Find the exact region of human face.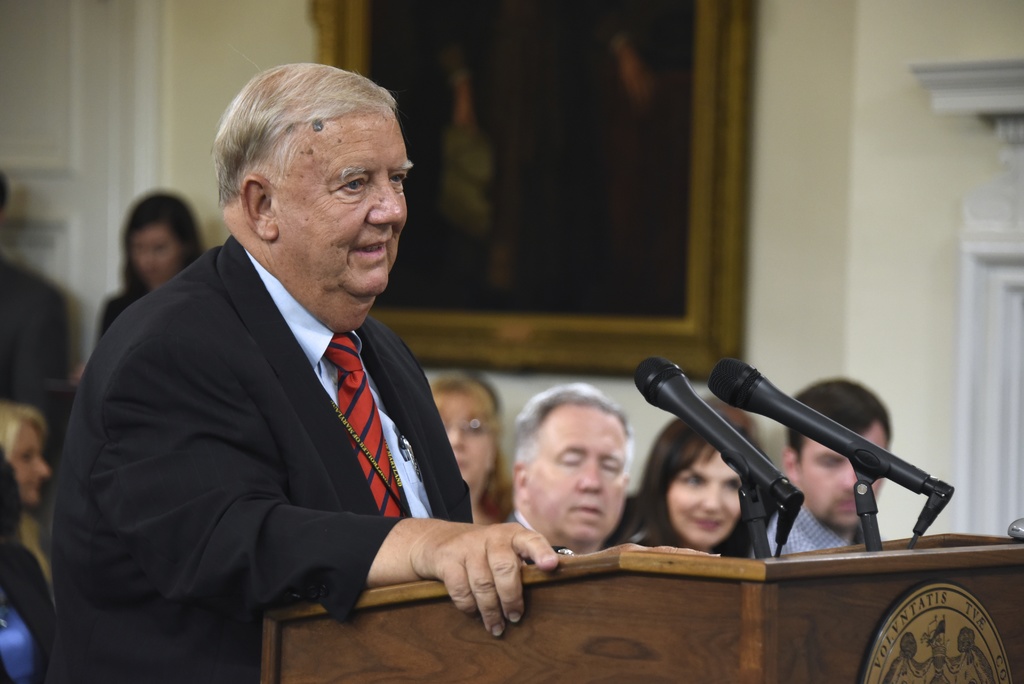
Exact region: 276/108/409/292.
